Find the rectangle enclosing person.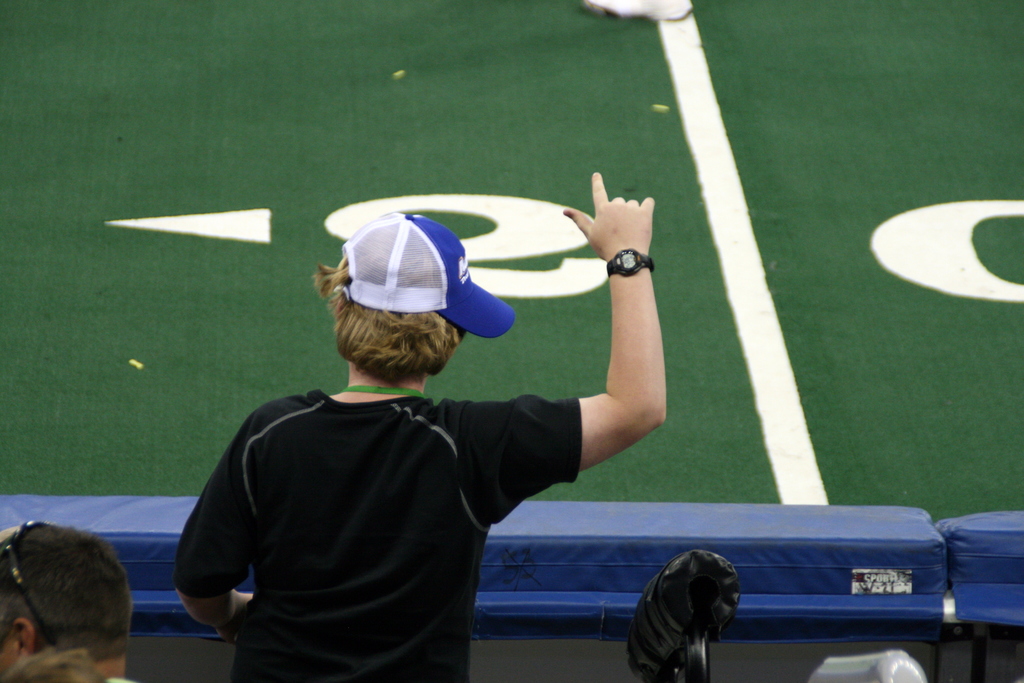
174/172/665/682.
